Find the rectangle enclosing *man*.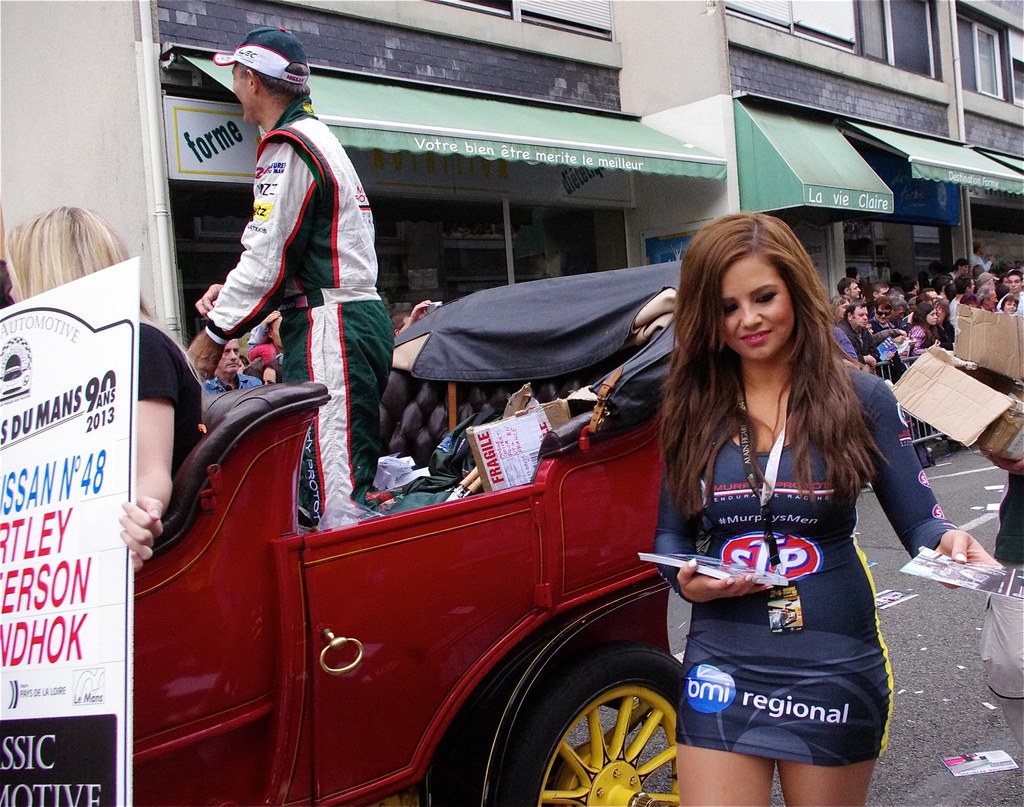
bbox(923, 288, 936, 300).
